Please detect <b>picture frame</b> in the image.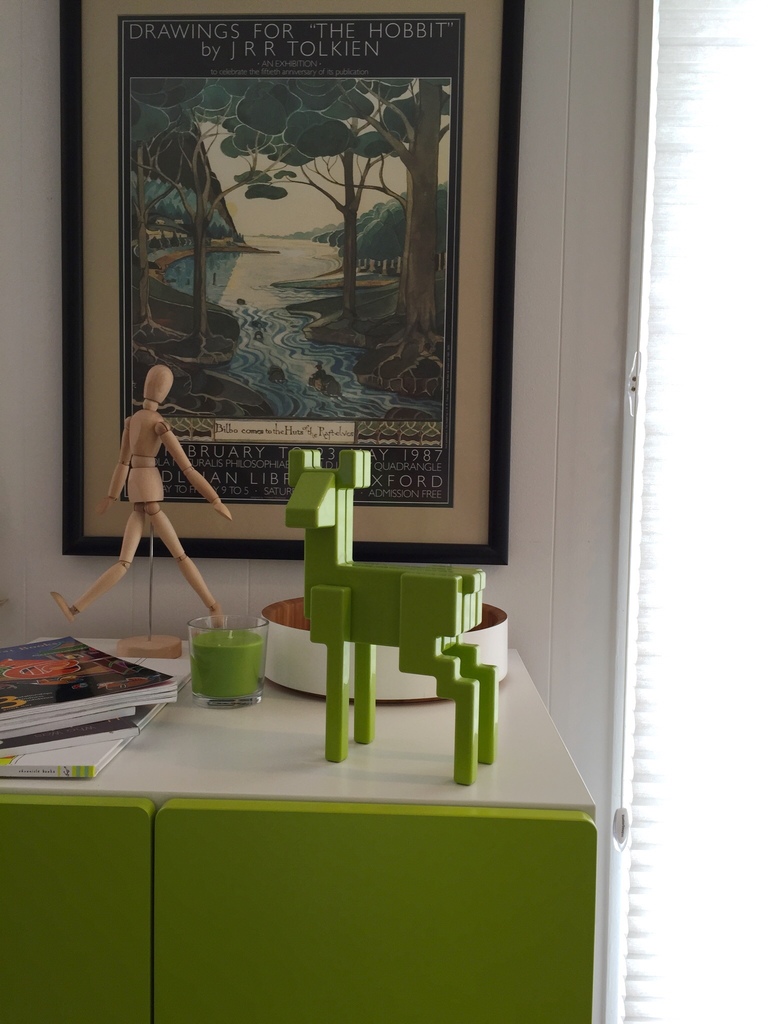
region(51, 0, 524, 557).
